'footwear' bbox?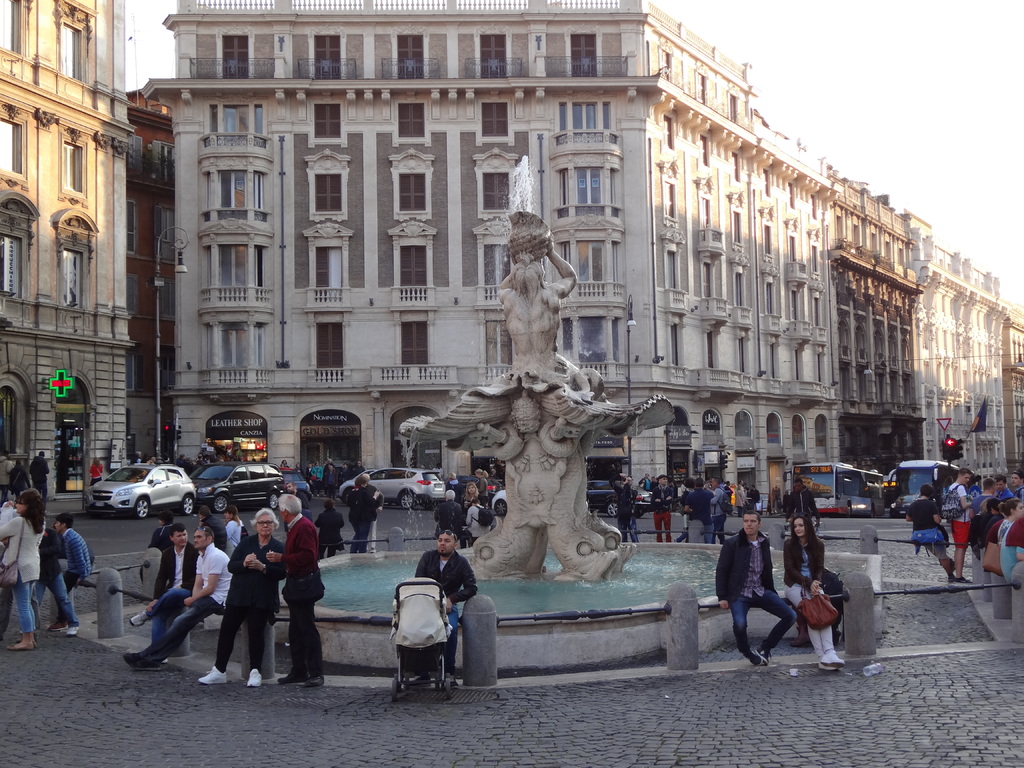
BBox(306, 662, 321, 683)
